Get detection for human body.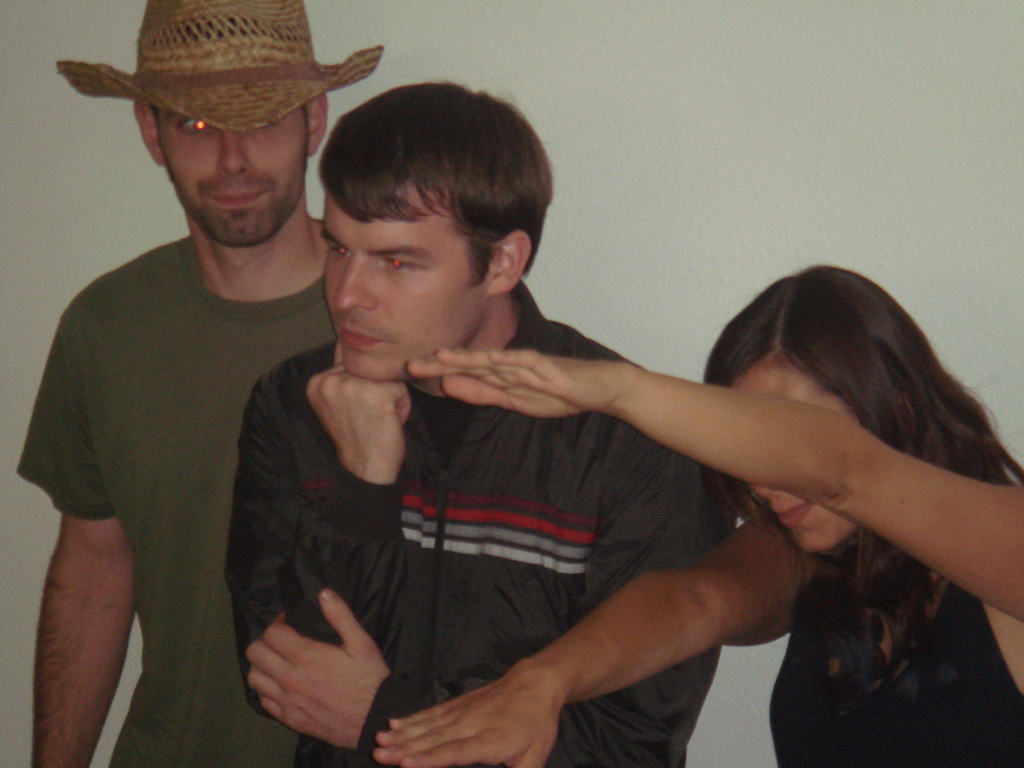
Detection: x1=403, y1=262, x2=1023, y2=765.
